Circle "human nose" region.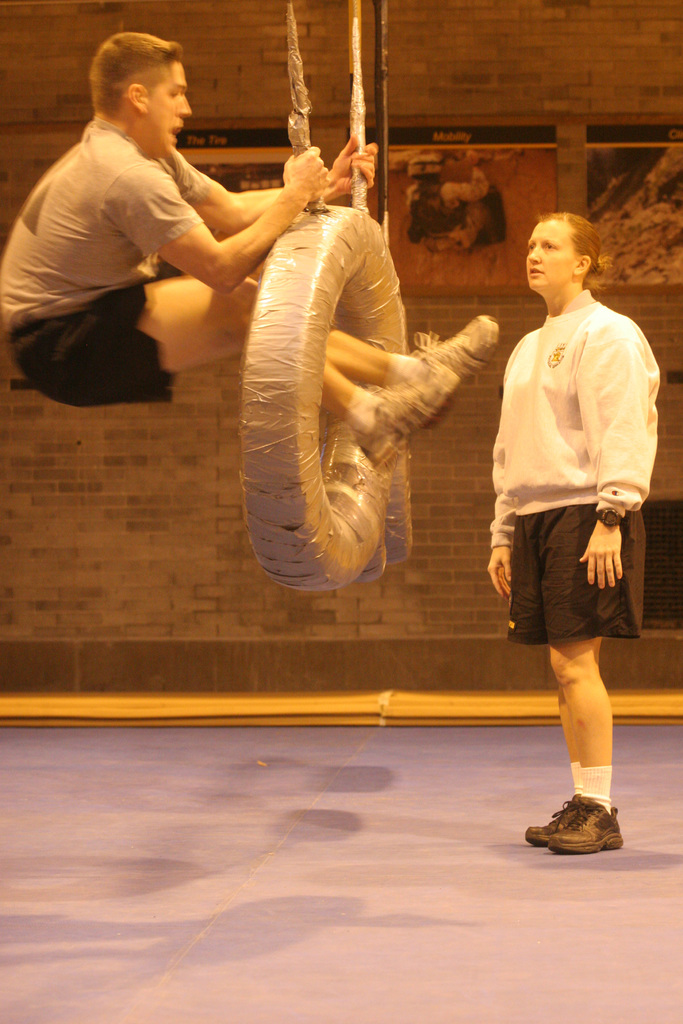
Region: bbox=(176, 97, 193, 113).
